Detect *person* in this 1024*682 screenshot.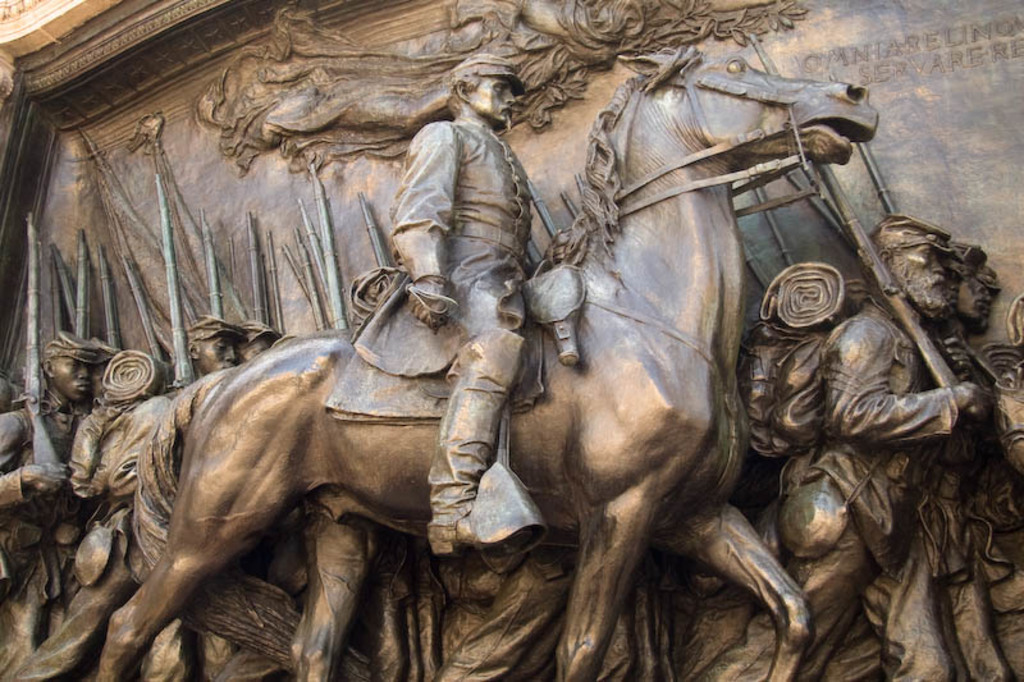
Detection: [791,216,975,678].
